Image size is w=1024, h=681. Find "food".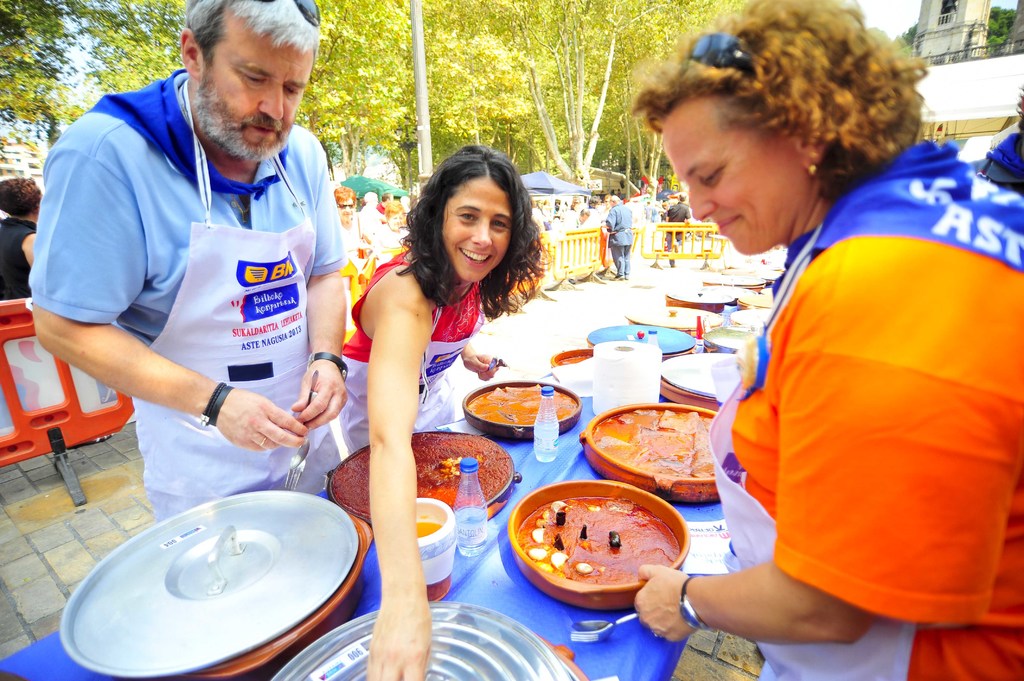
box(467, 383, 577, 425).
